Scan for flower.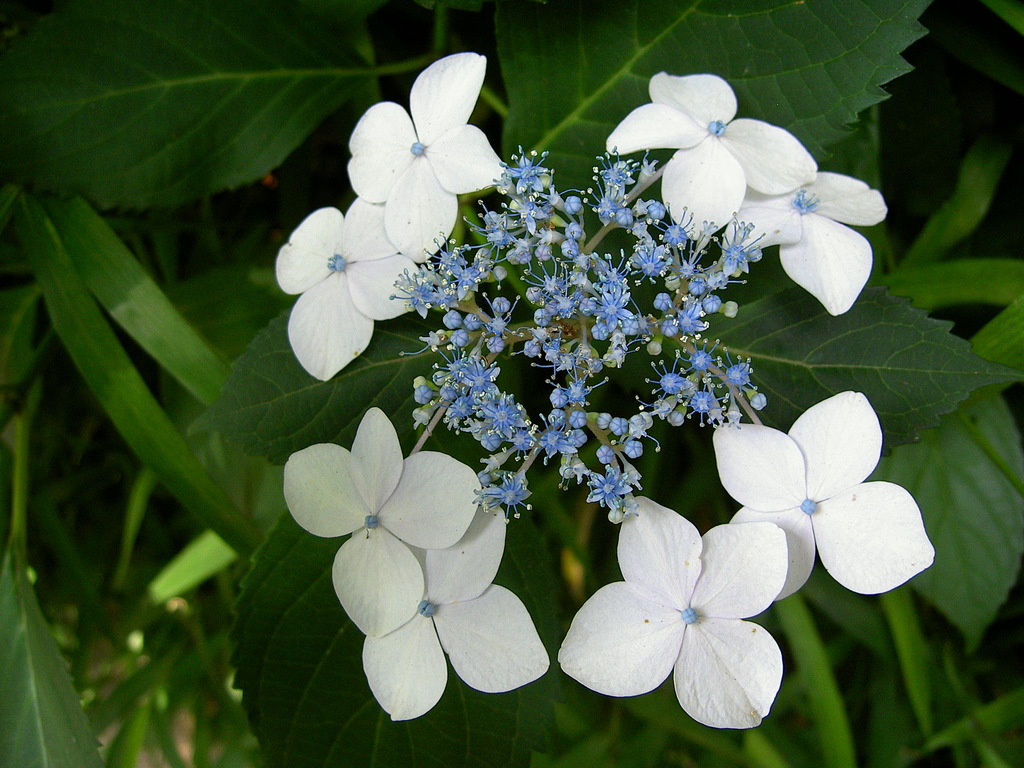
Scan result: x1=280 y1=406 x2=486 y2=637.
